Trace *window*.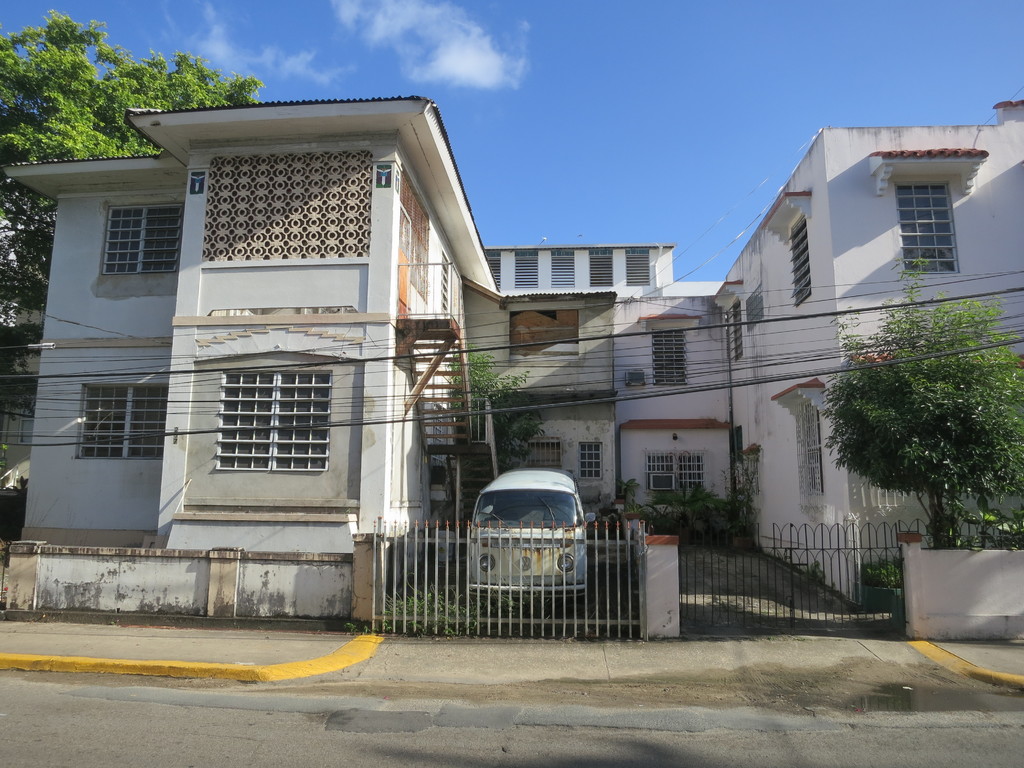
Traced to 649/332/684/387.
